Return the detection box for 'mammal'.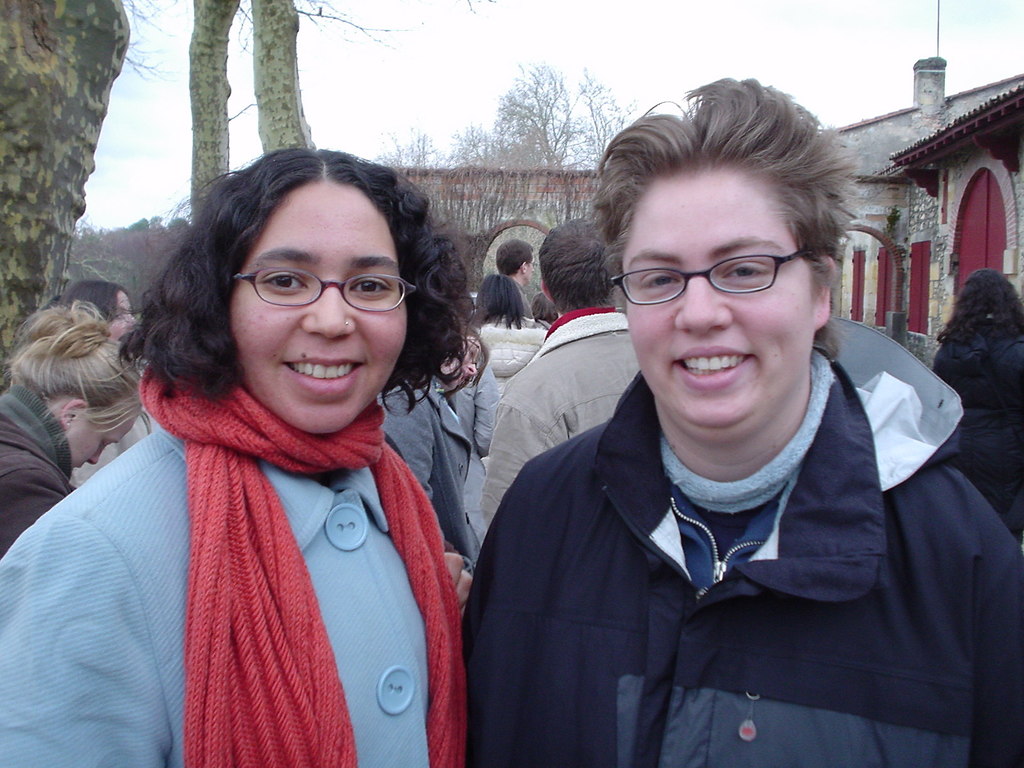
(0,305,144,557).
